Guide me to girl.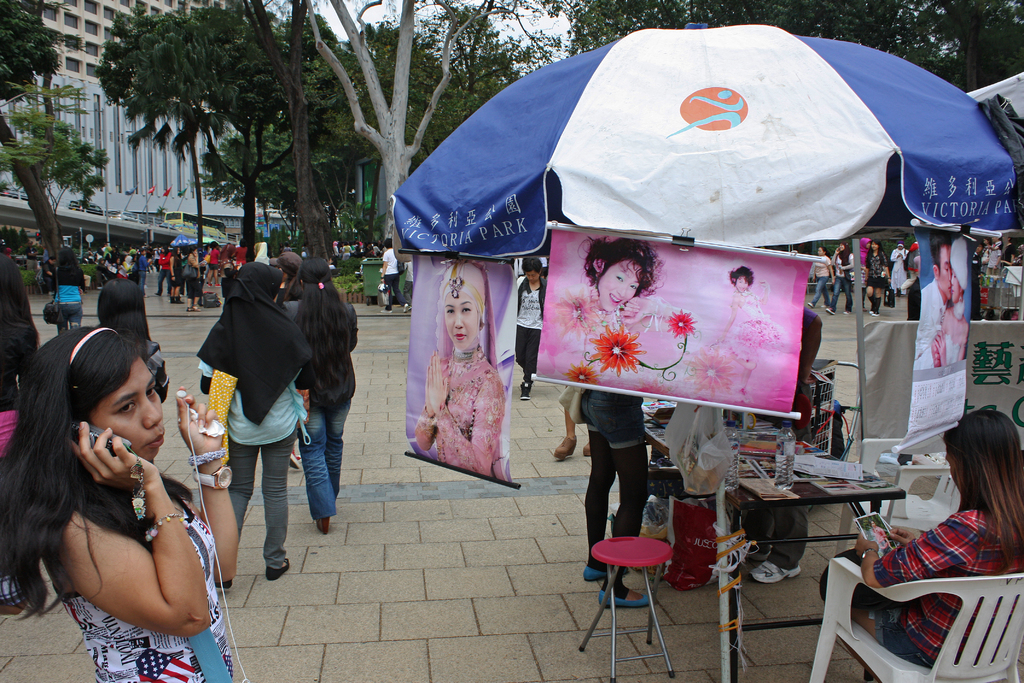
Guidance: box=[0, 321, 240, 682].
